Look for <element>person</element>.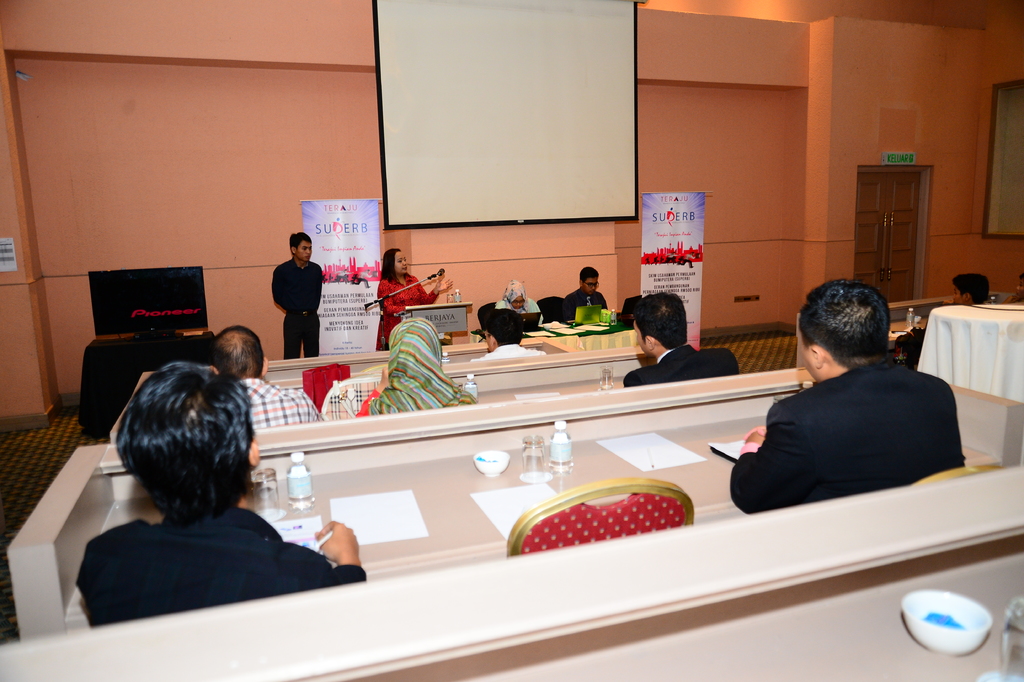
Found: left=490, top=278, right=542, bottom=318.
